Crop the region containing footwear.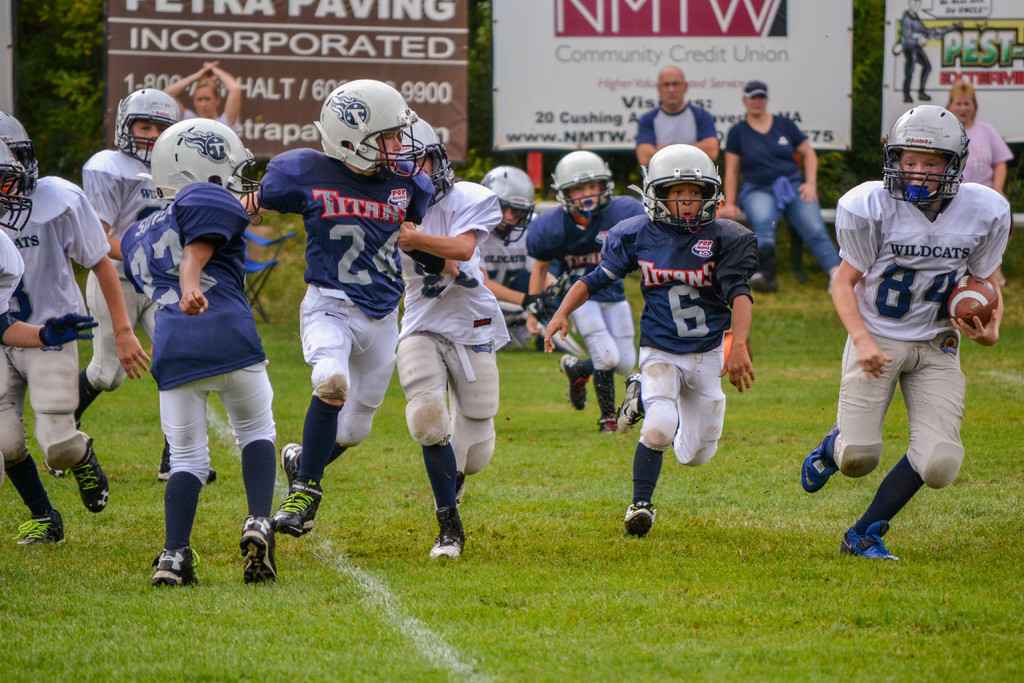
Crop region: (left=752, top=270, right=776, bottom=288).
